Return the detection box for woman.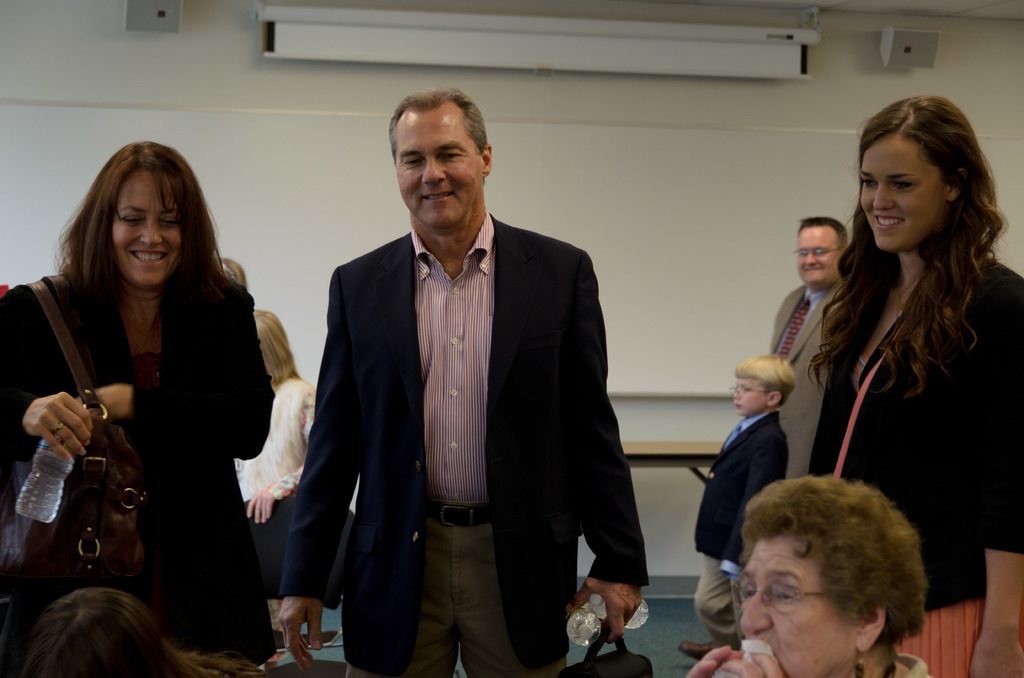
rect(799, 97, 1023, 677).
